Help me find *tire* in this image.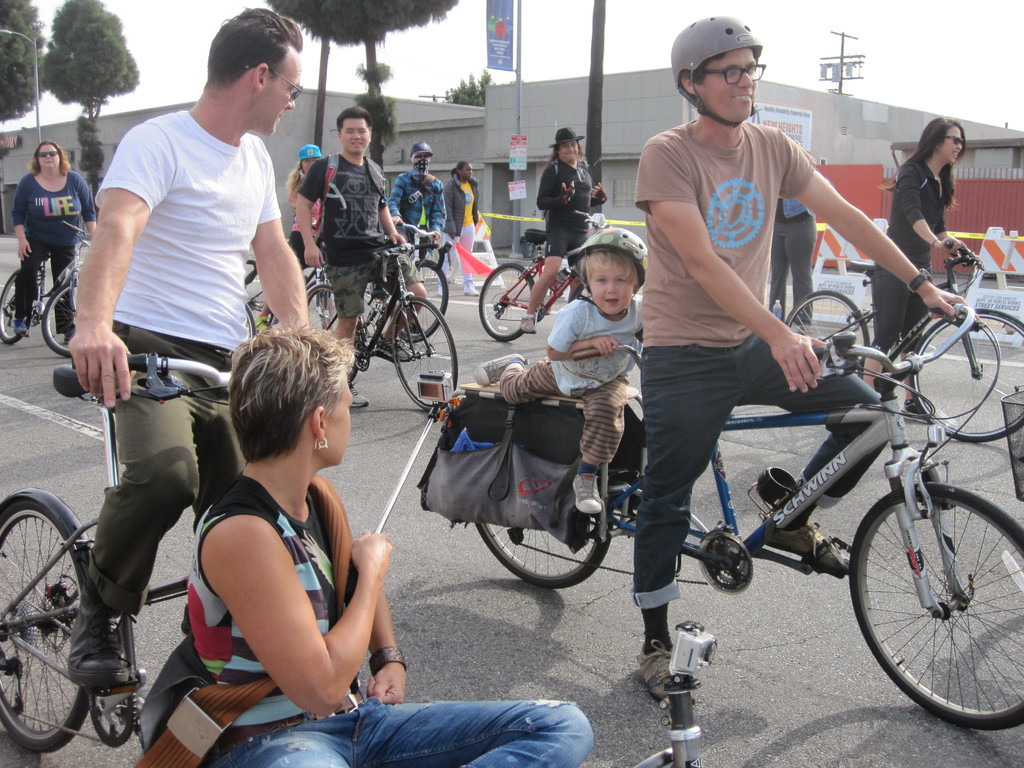
Found it: box=[473, 465, 613, 590].
